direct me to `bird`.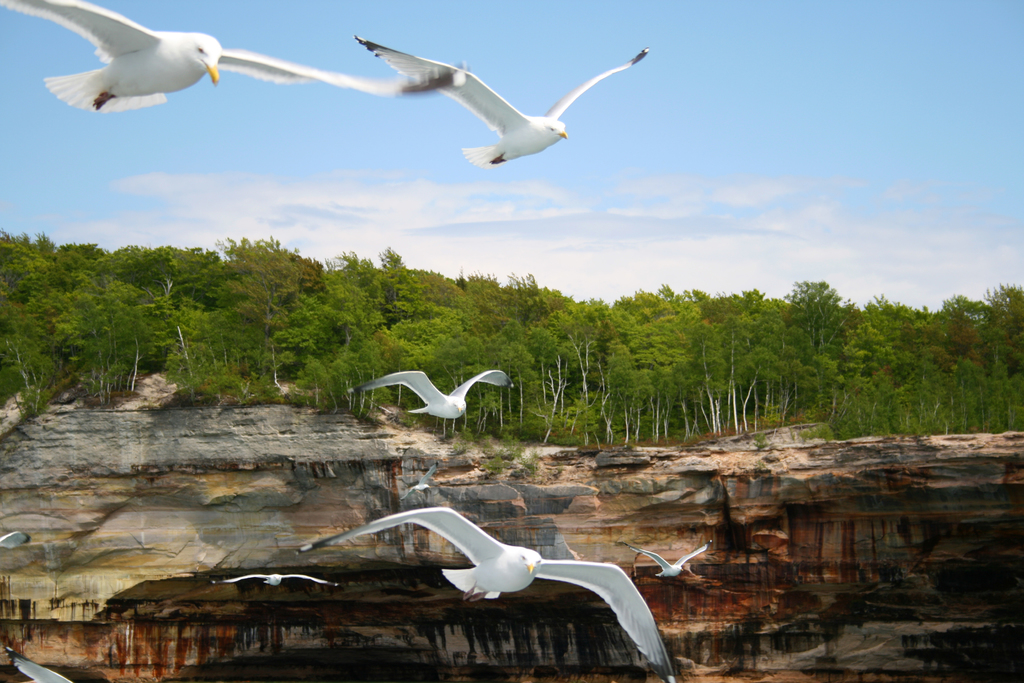
Direction: bbox=(206, 571, 344, 591).
